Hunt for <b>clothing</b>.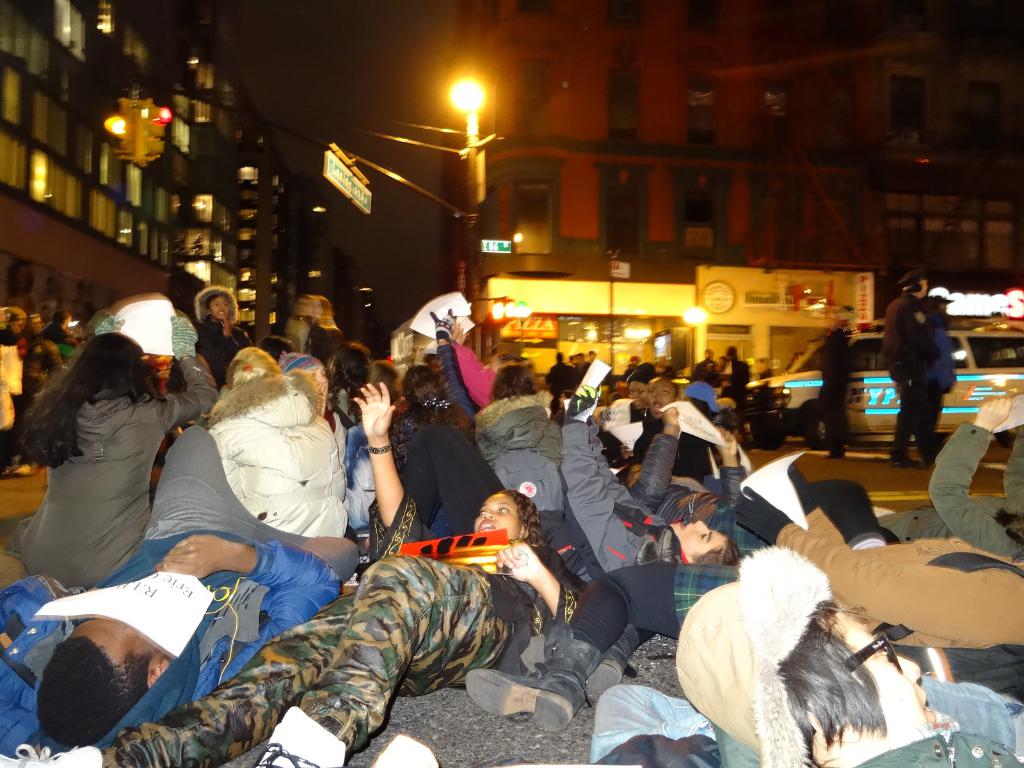
Hunted down at x1=0, y1=427, x2=361, y2=753.
